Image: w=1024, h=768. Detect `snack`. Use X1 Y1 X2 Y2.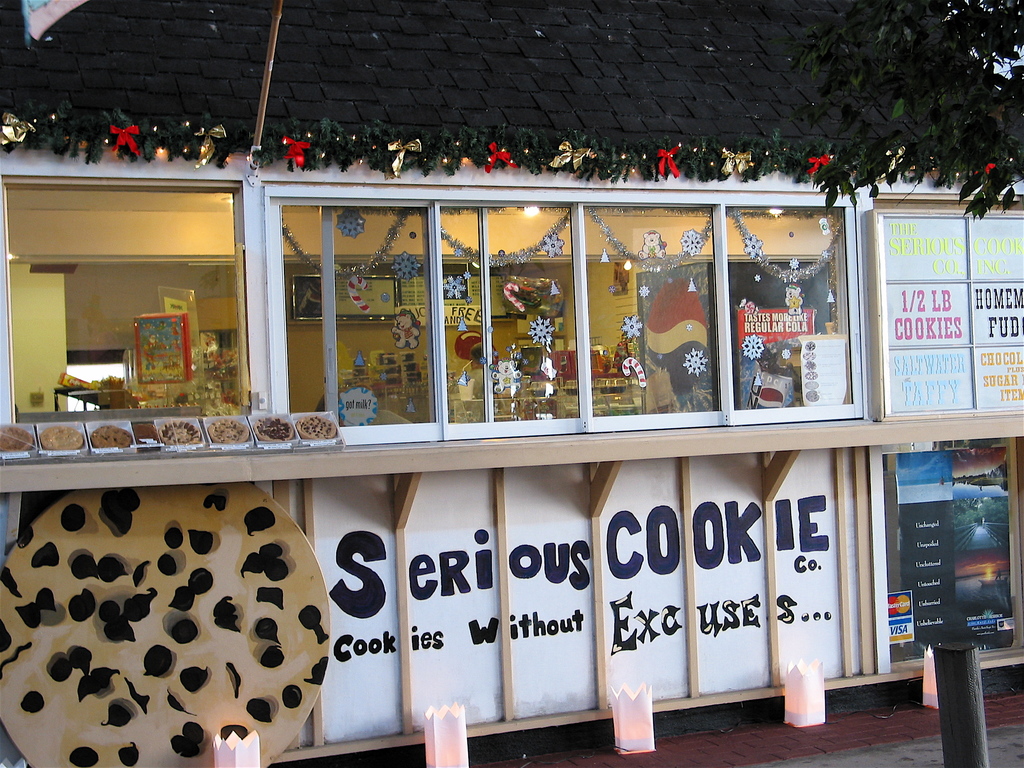
136 423 159 451.
